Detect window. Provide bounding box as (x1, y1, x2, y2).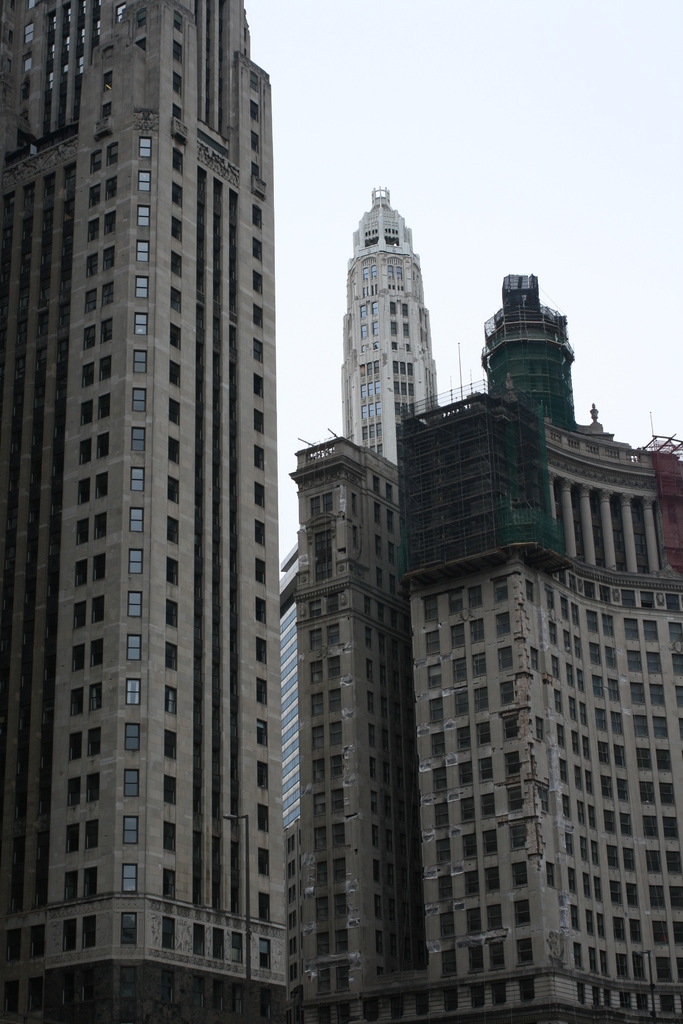
(488, 905, 502, 931).
